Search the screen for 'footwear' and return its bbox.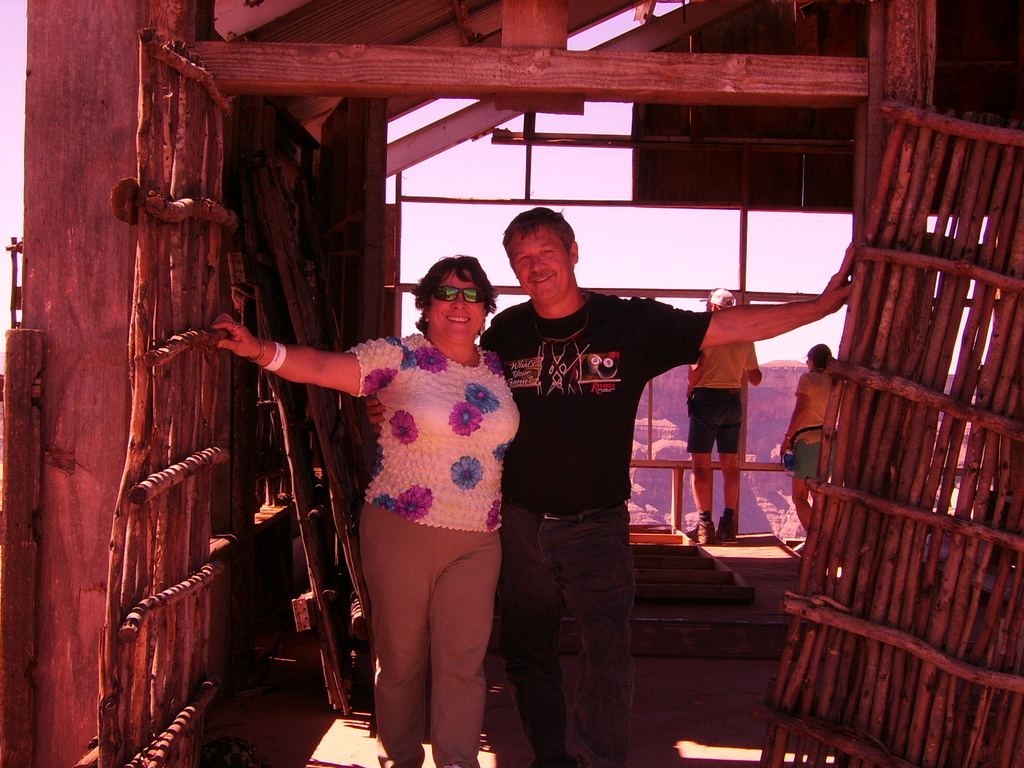
Found: 688, 523, 712, 541.
